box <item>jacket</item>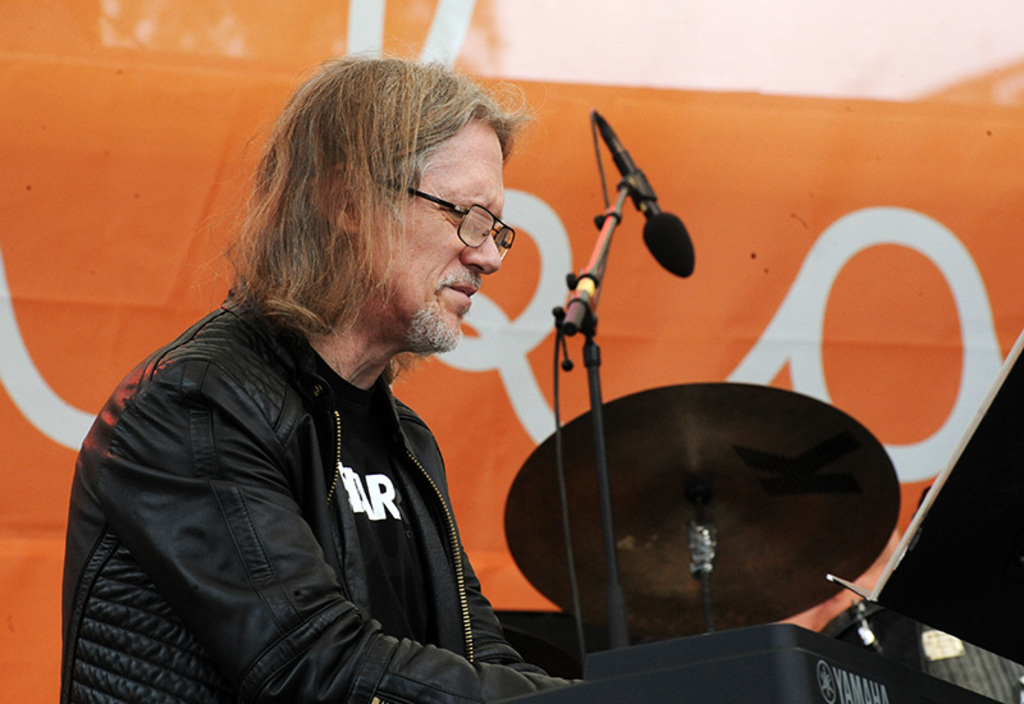
pyautogui.locateOnScreen(55, 250, 554, 703)
